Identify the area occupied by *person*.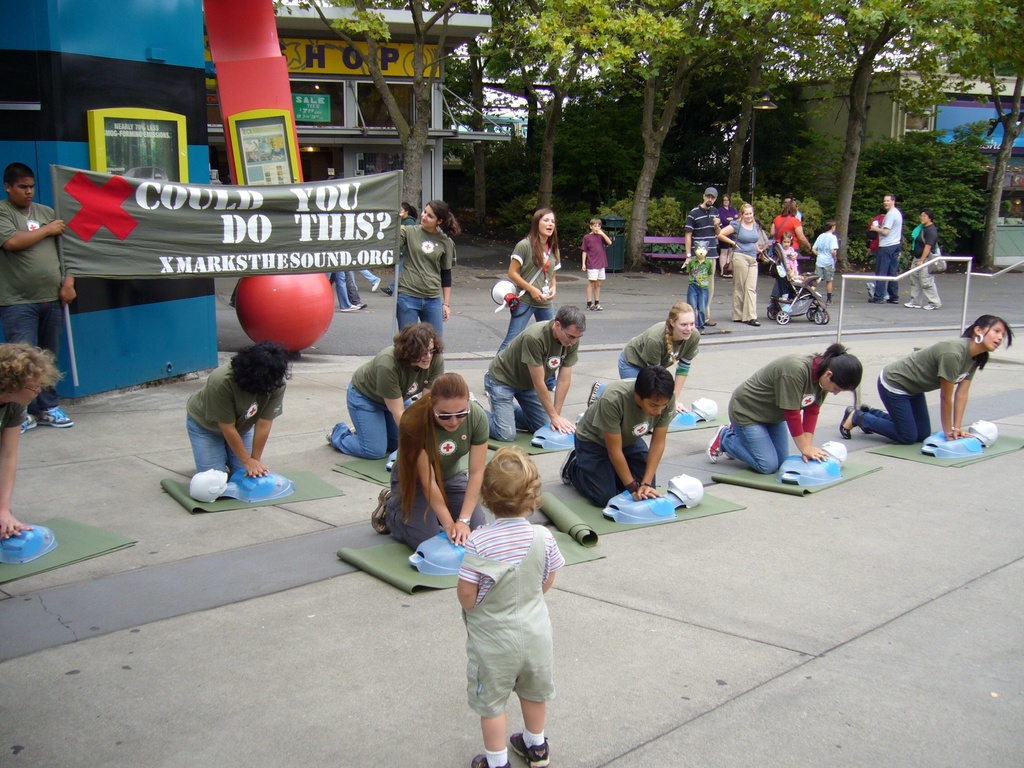
Area: box=[684, 240, 716, 328].
